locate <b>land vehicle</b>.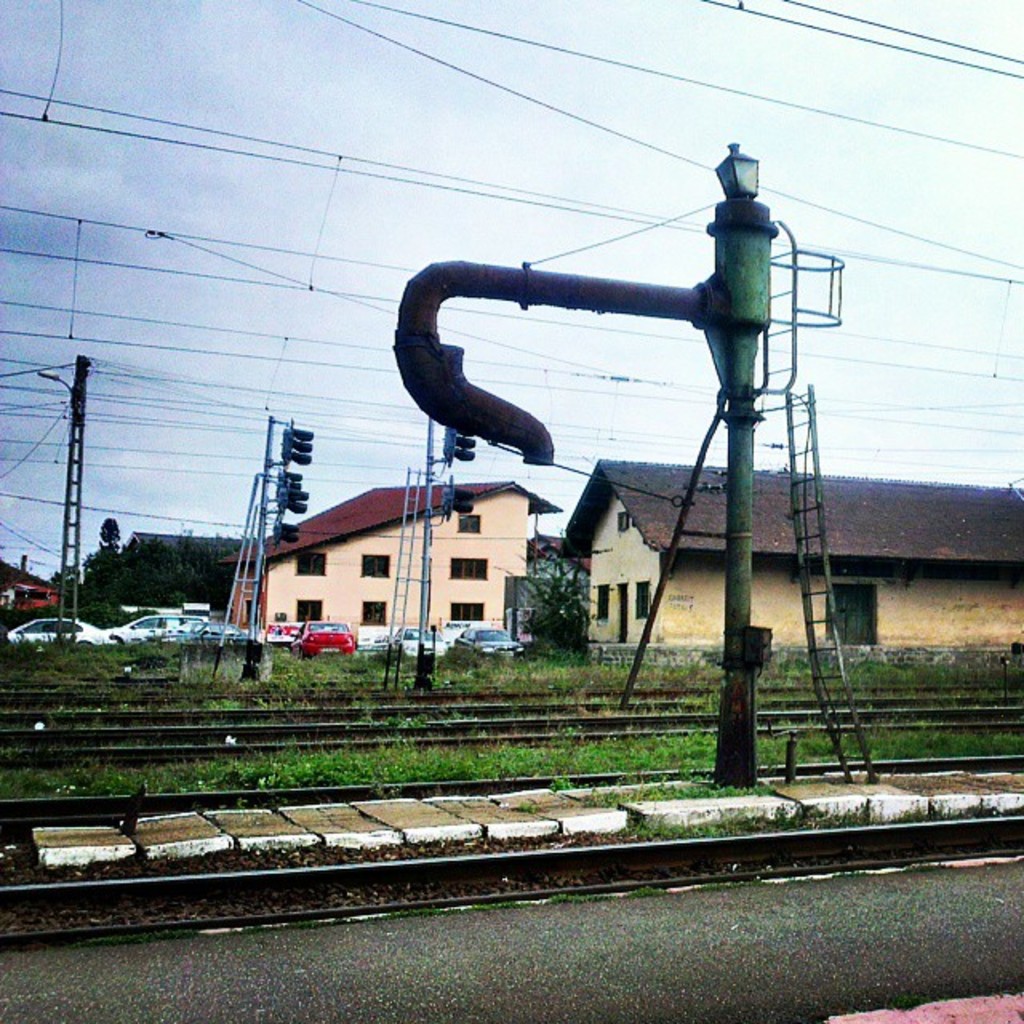
Bounding box: x1=299 y1=613 x2=357 y2=659.
